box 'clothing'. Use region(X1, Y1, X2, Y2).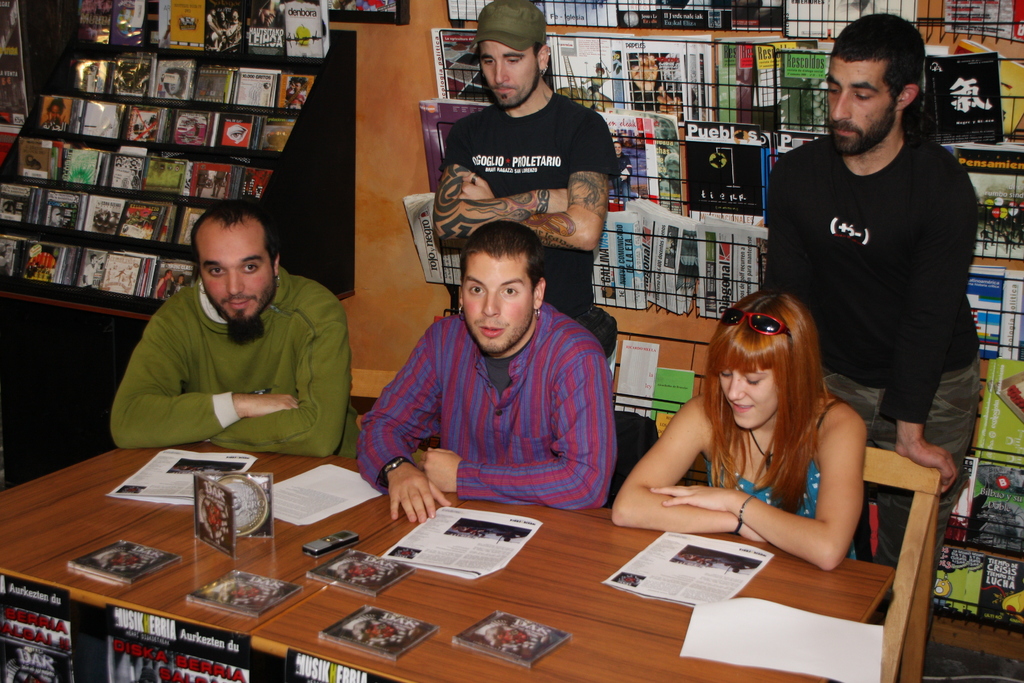
region(102, 259, 364, 467).
